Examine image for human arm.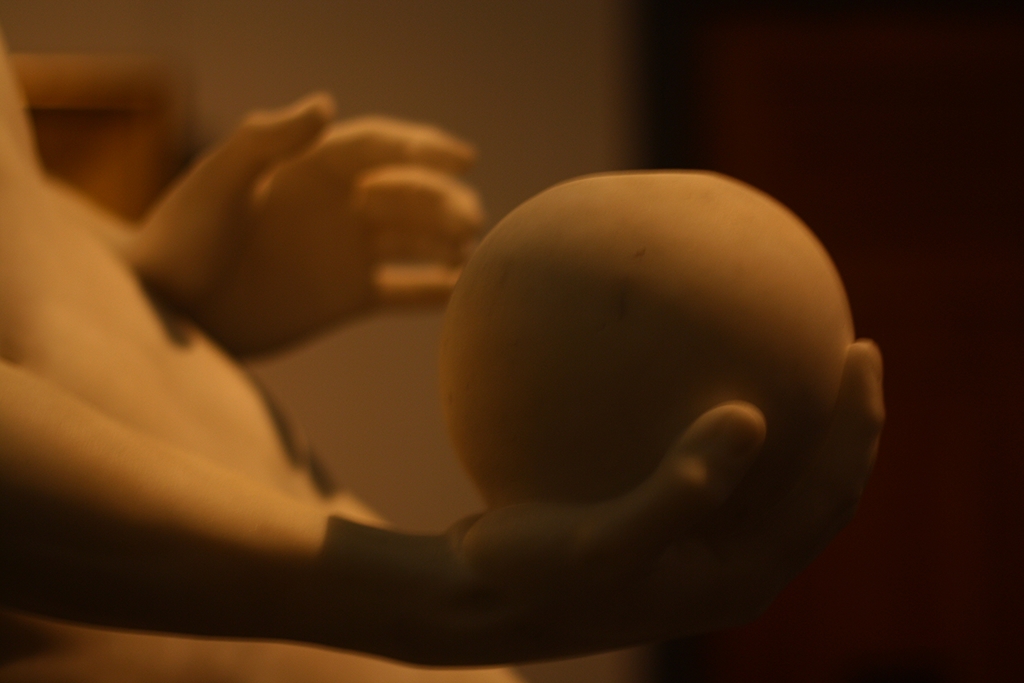
Examination result: (78,92,480,366).
